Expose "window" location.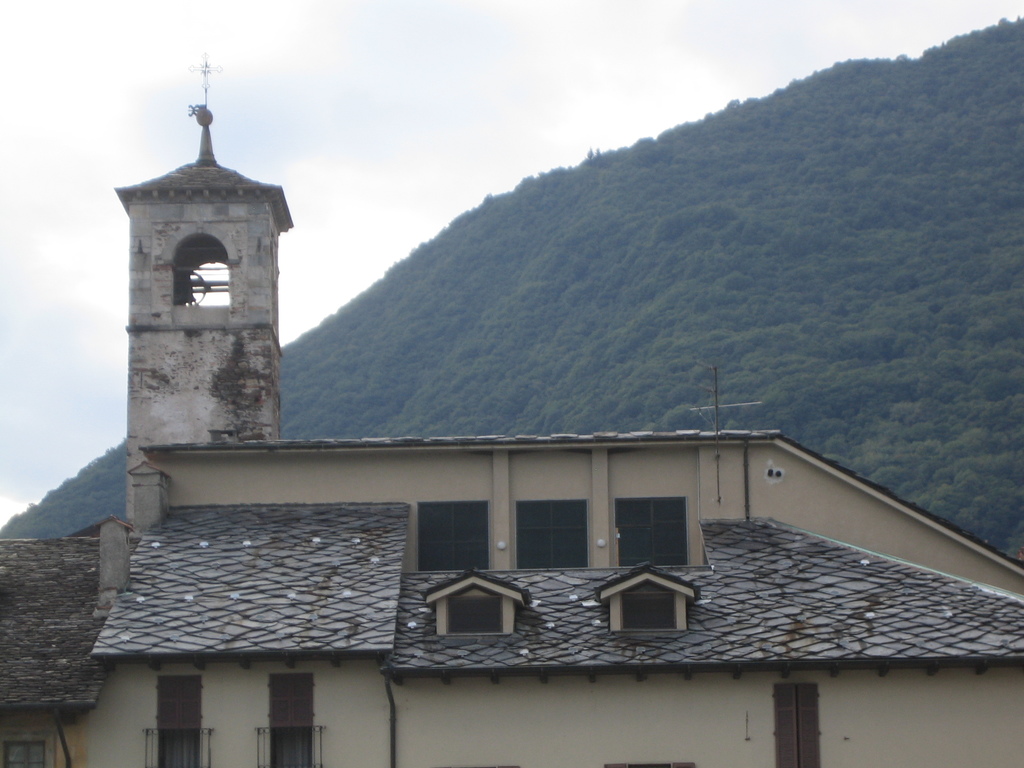
Exposed at (left=426, top=570, right=531, bottom=632).
